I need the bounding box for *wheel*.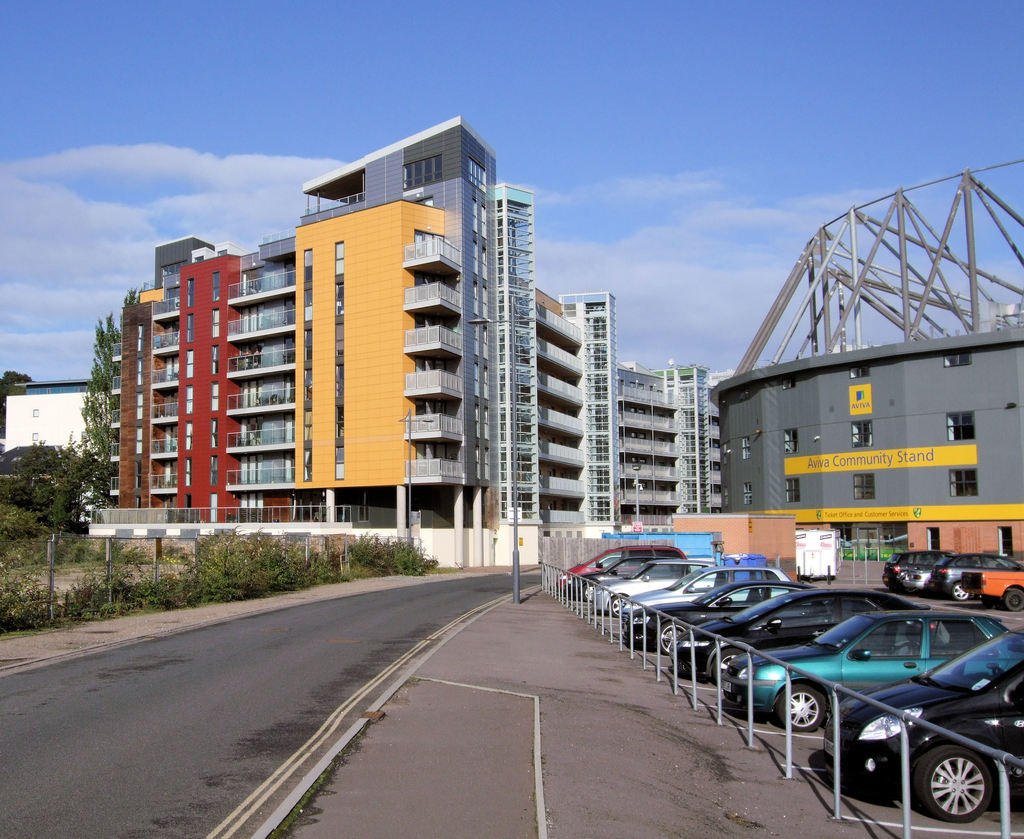
Here it is: 700/646/744/683.
